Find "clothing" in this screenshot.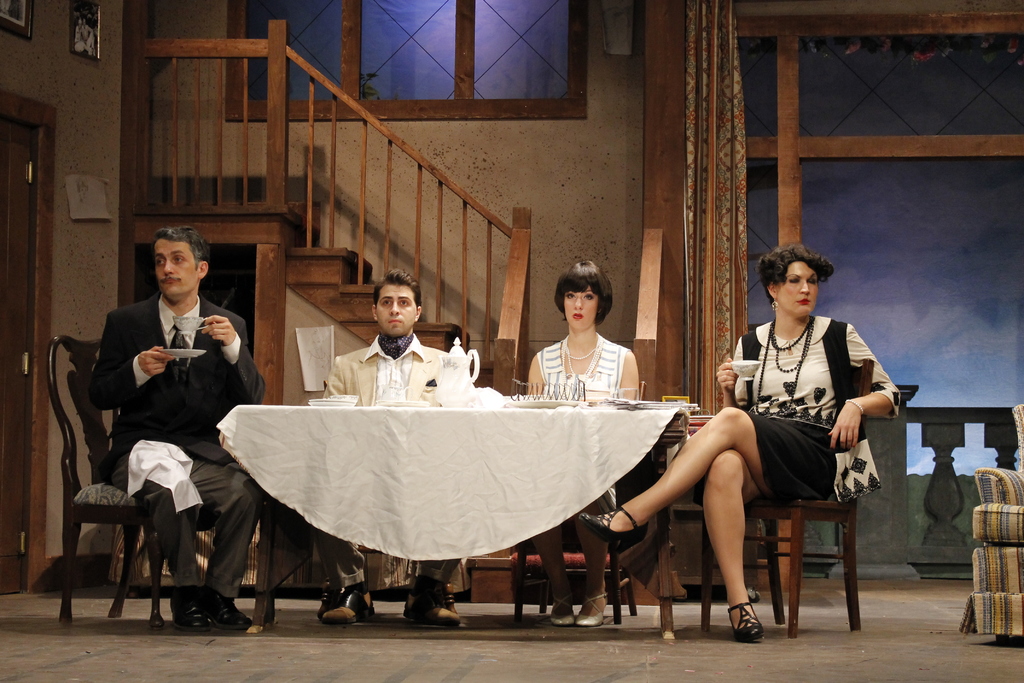
The bounding box for "clothing" is select_region(84, 290, 266, 593).
